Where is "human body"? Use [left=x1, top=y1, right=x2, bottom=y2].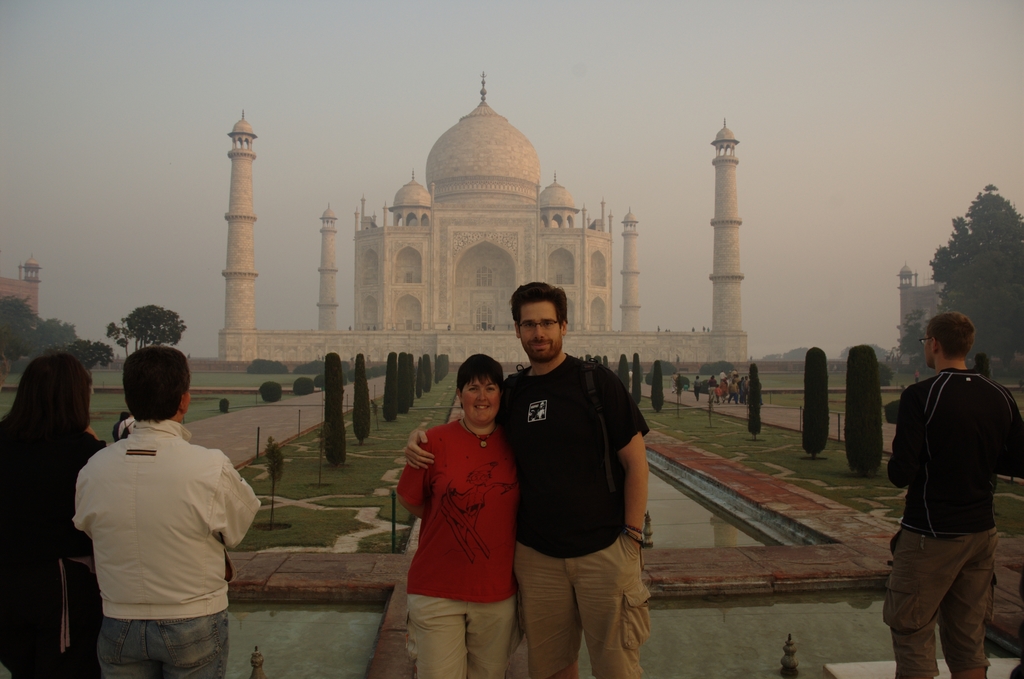
[left=6, top=353, right=111, bottom=676].
